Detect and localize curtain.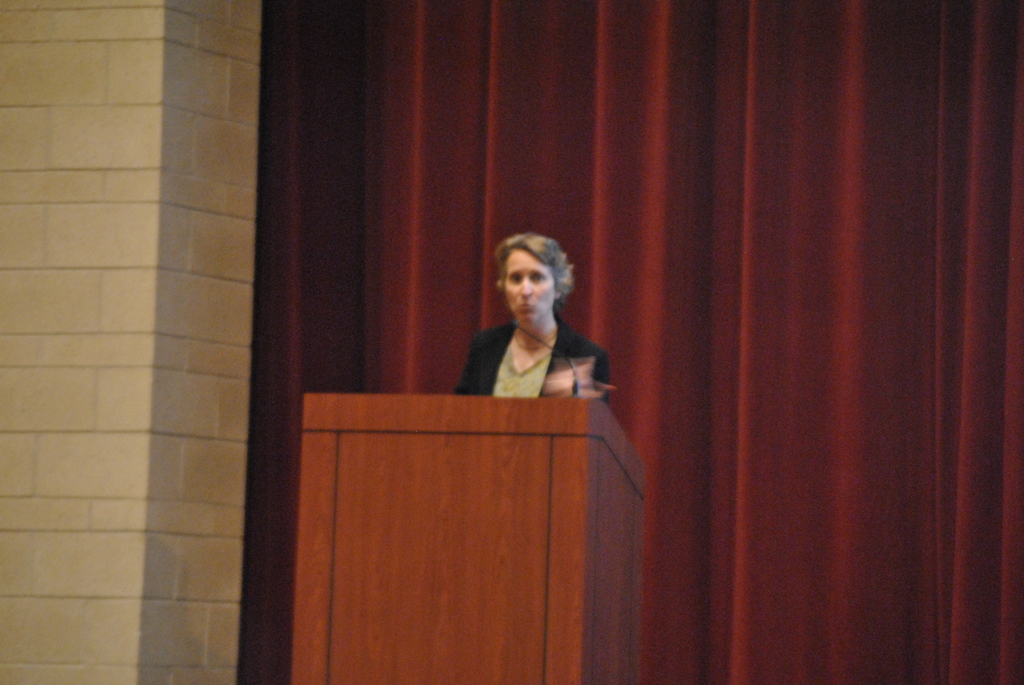
Localized at 229/0/973/658.
